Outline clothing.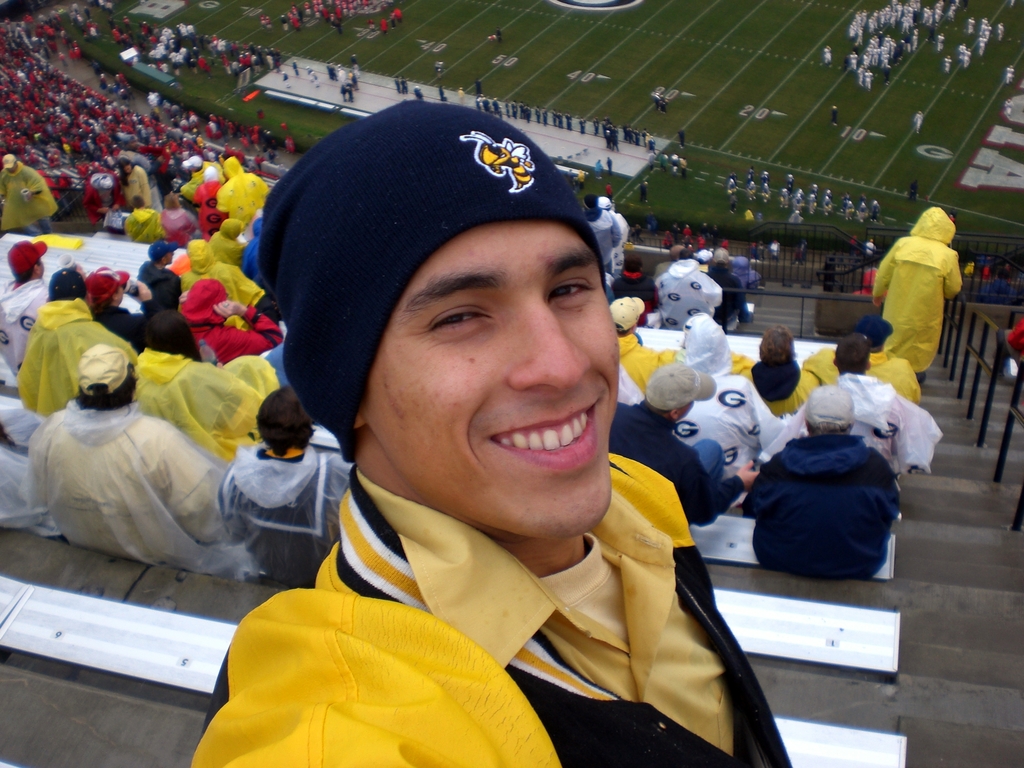
Outline: [497, 31, 501, 42].
